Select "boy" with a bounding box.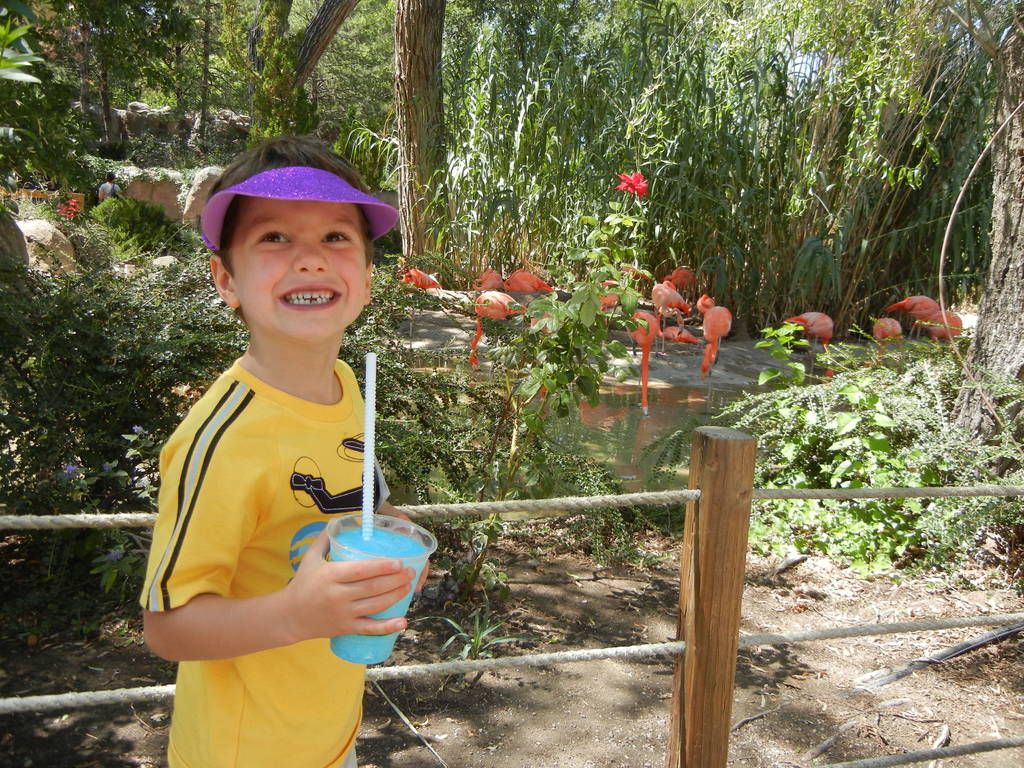
l=136, t=135, r=435, b=767.
